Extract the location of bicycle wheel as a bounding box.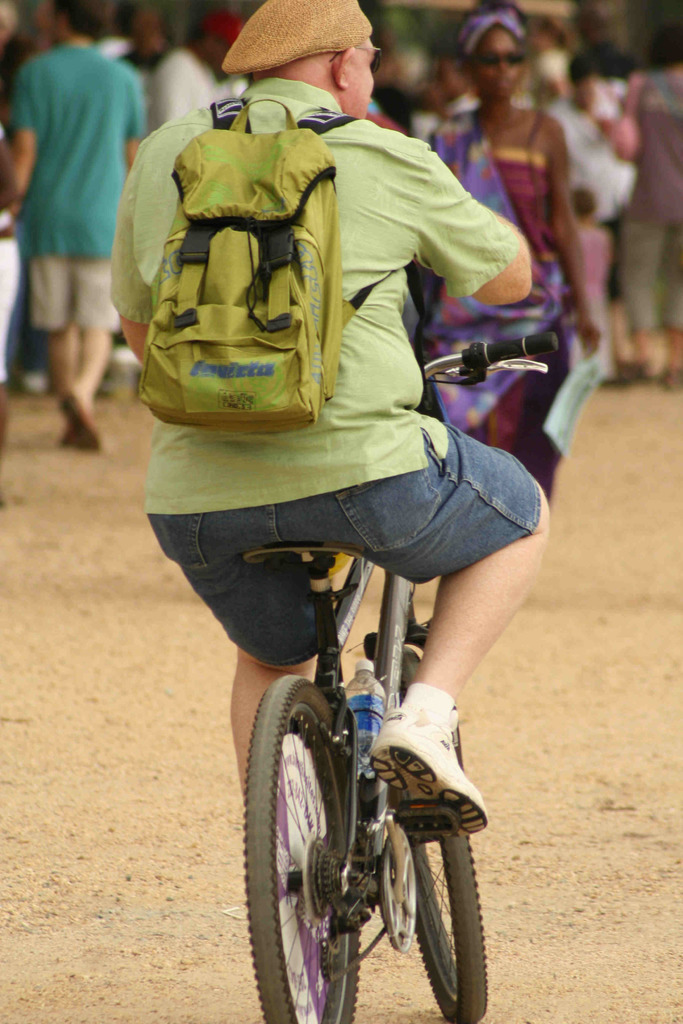
bbox=(402, 653, 490, 1023).
